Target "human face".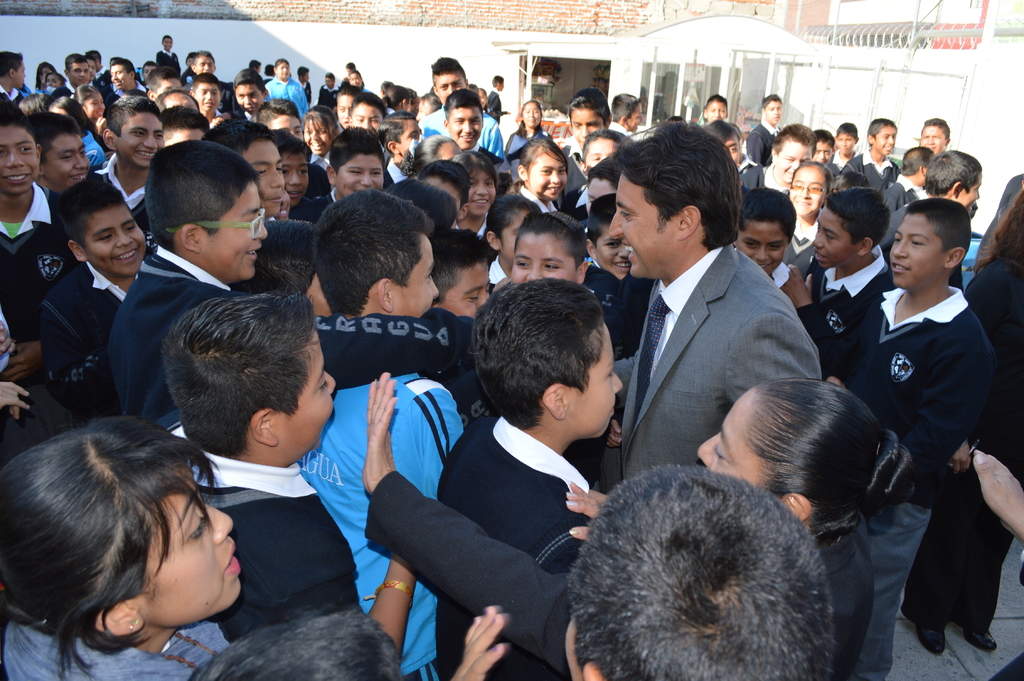
Target region: {"left": 45, "top": 135, "right": 86, "bottom": 191}.
